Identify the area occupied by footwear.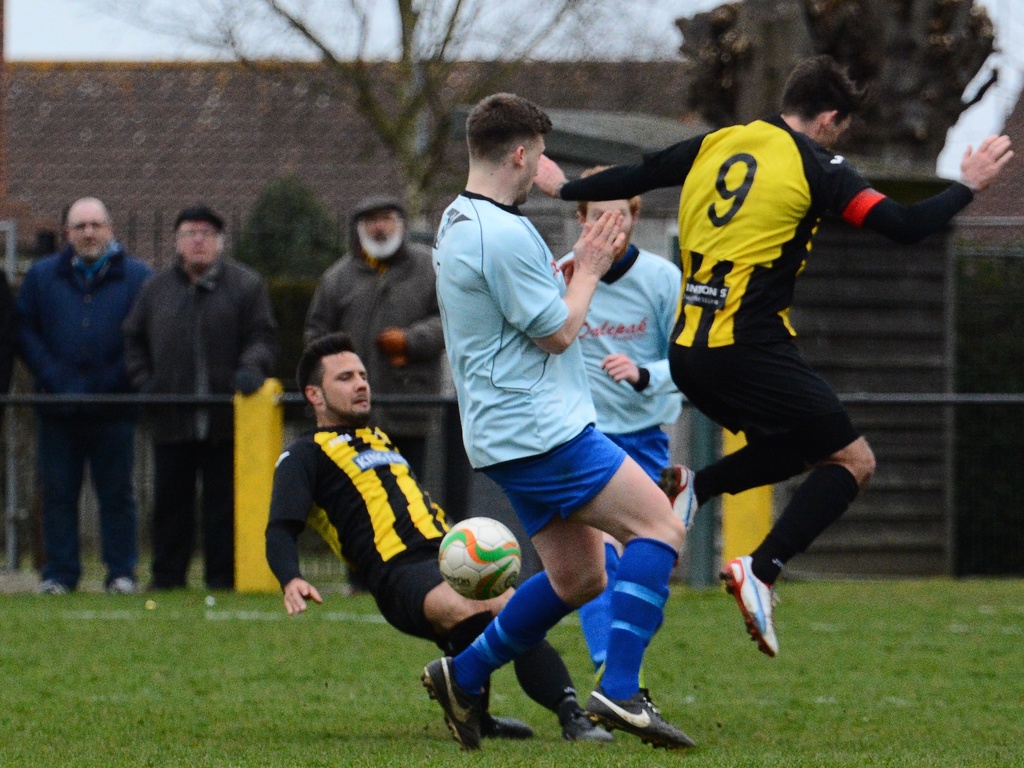
Area: x1=718 y1=548 x2=780 y2=658.
